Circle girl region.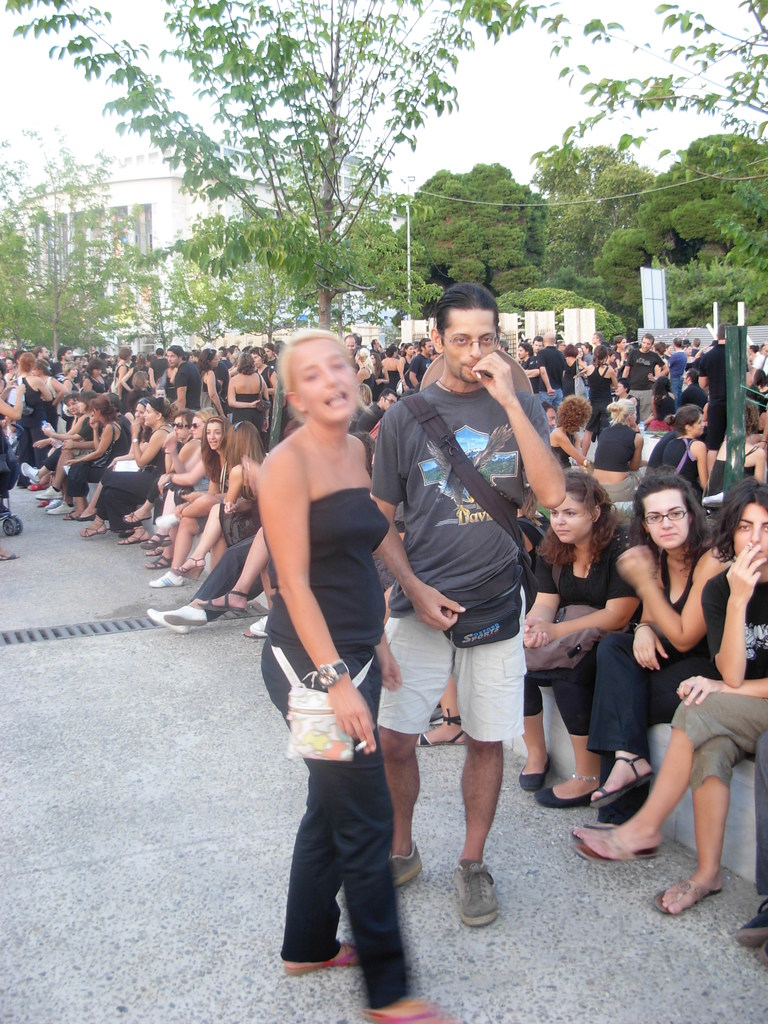
Region: [left=47, top=390, right=120, bottom=520].
